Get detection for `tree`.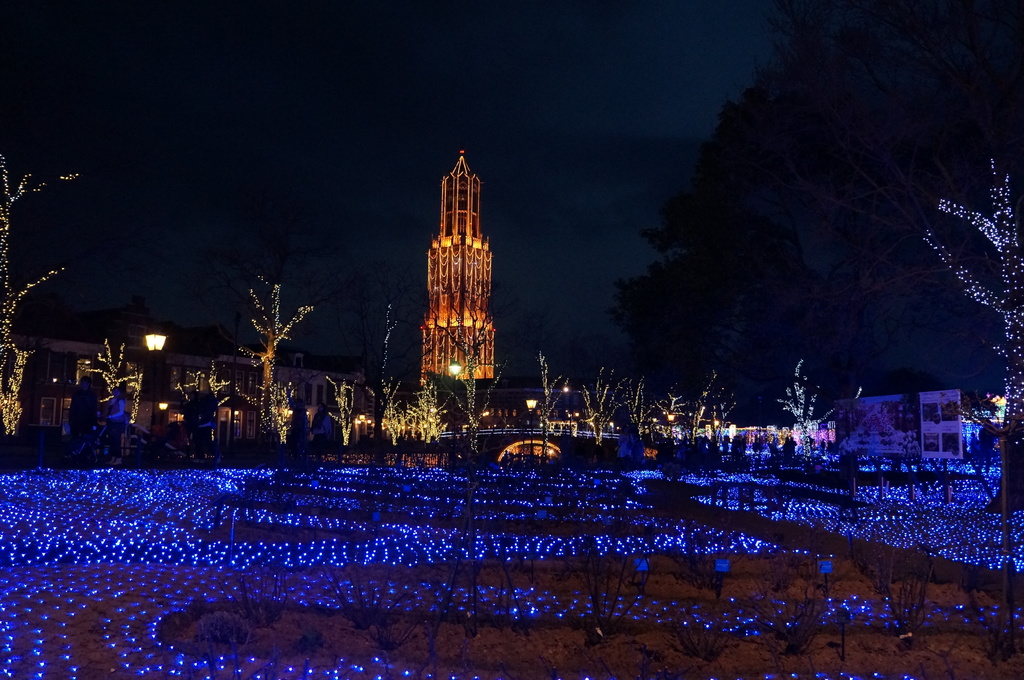
Detection: 687:370:720:439.
